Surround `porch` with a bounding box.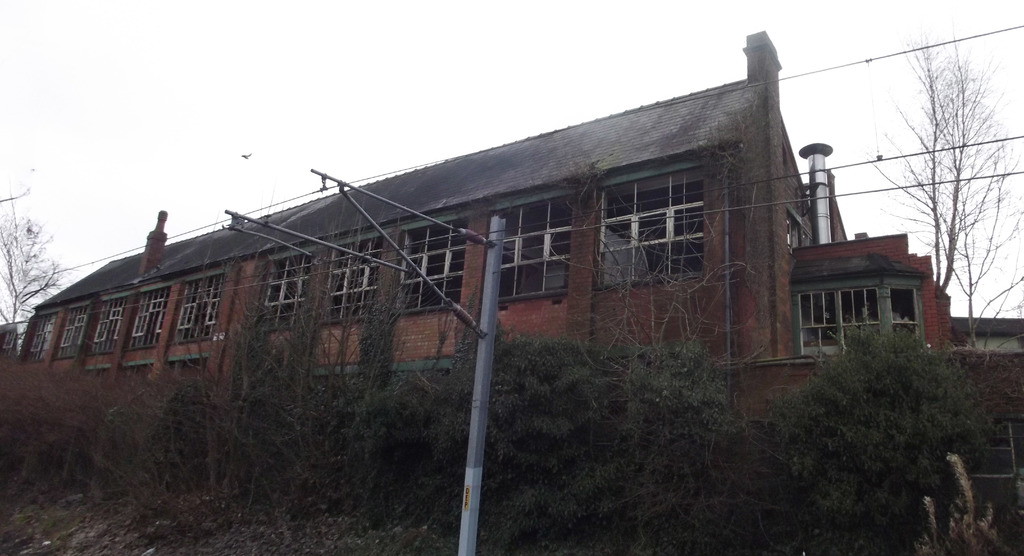
select_region(396, 225, 465, 306).
